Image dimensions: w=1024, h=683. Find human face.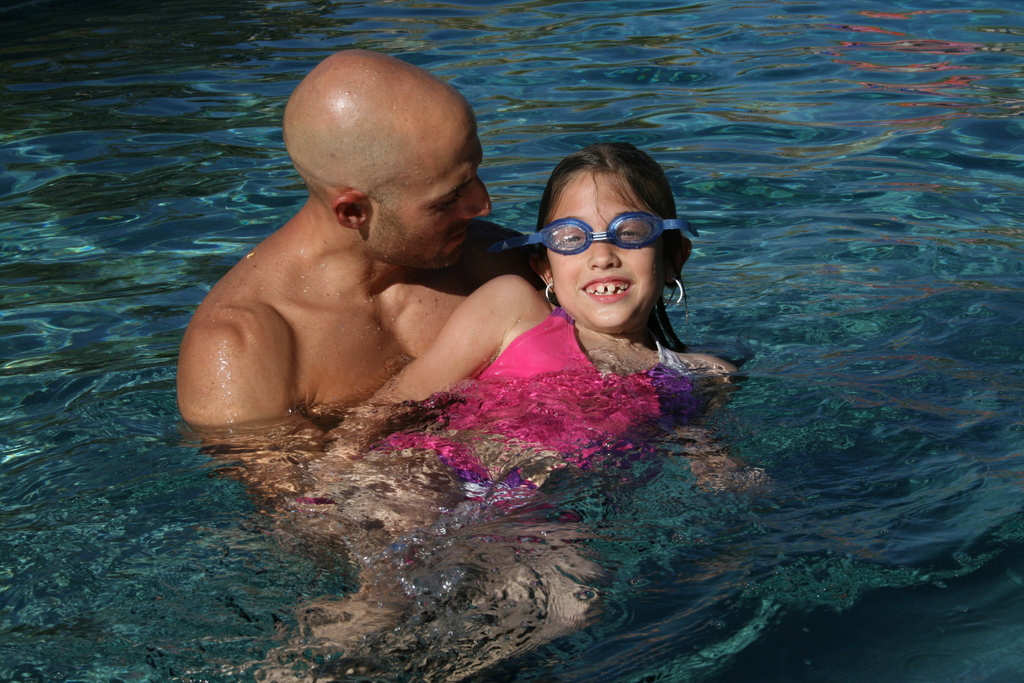
<region>374, 105, 496, 273</region>.
